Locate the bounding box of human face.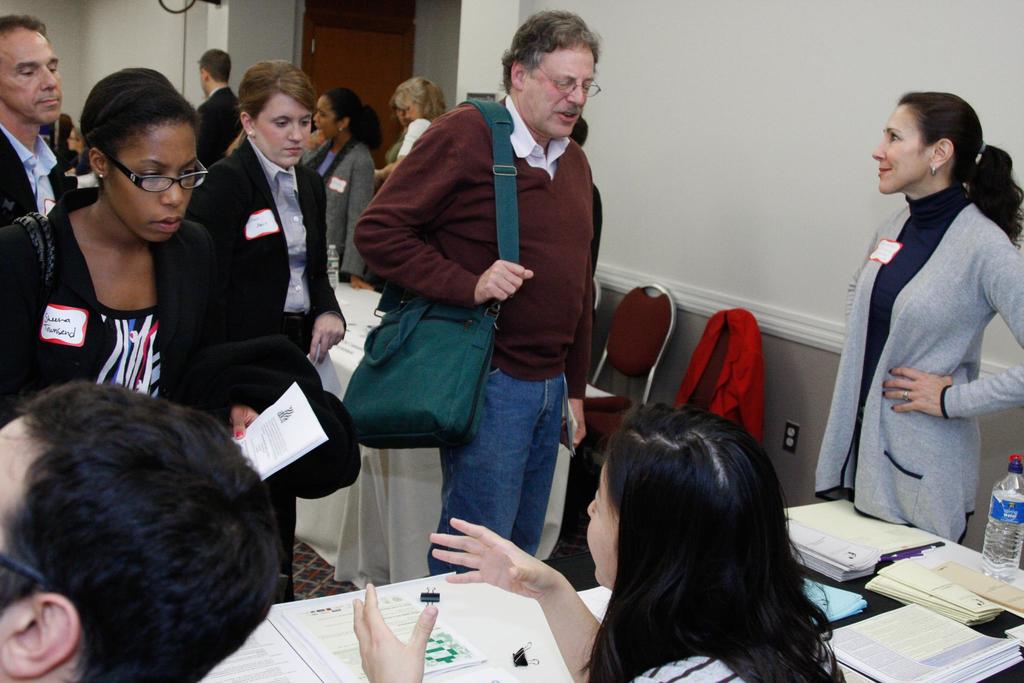
Bounding box: bbox=(258, 94, 313, 165).
